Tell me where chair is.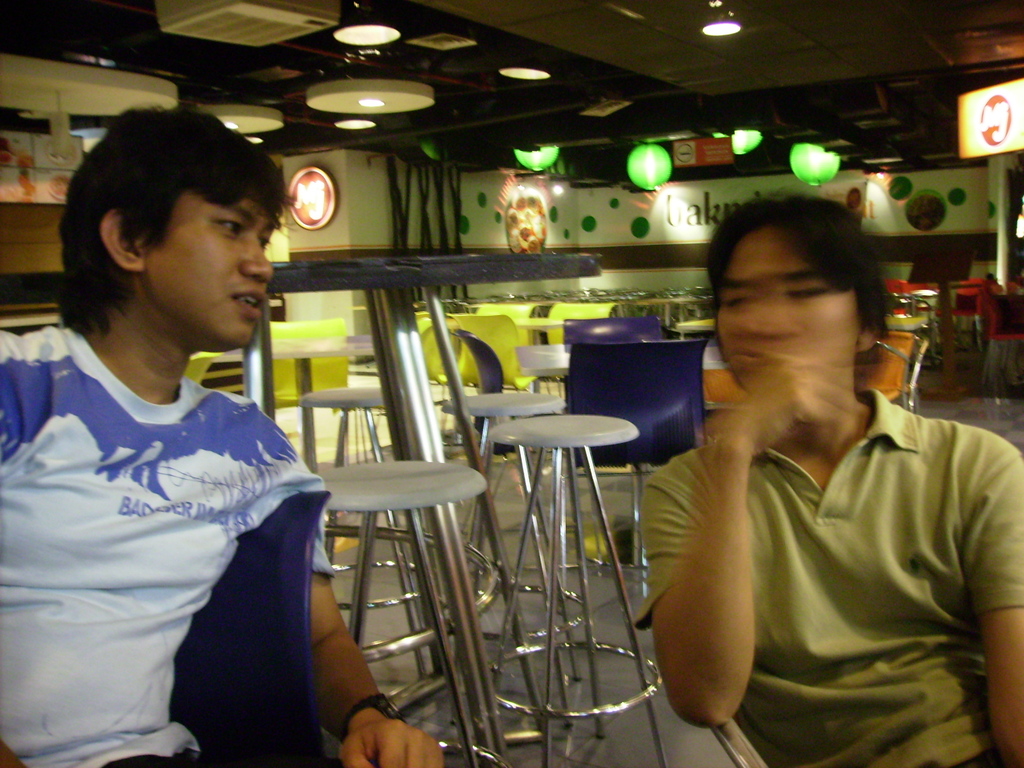
chair is at (444,314,543,467).
